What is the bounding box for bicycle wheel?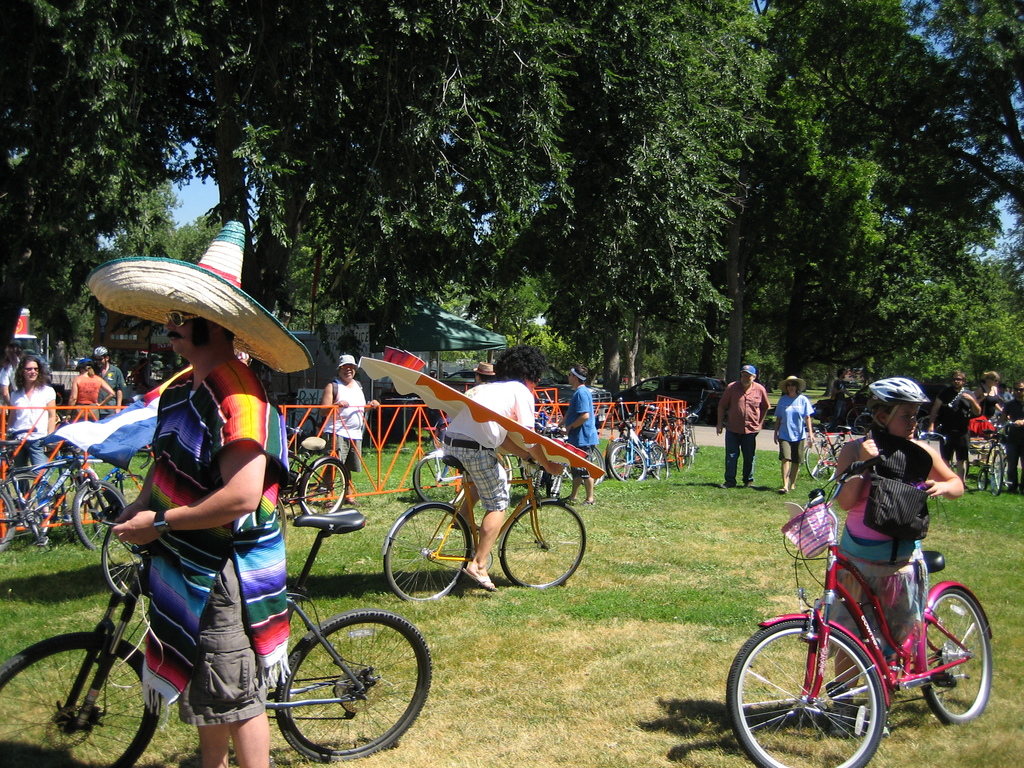
bbox=[806, 441, 838, 482].
